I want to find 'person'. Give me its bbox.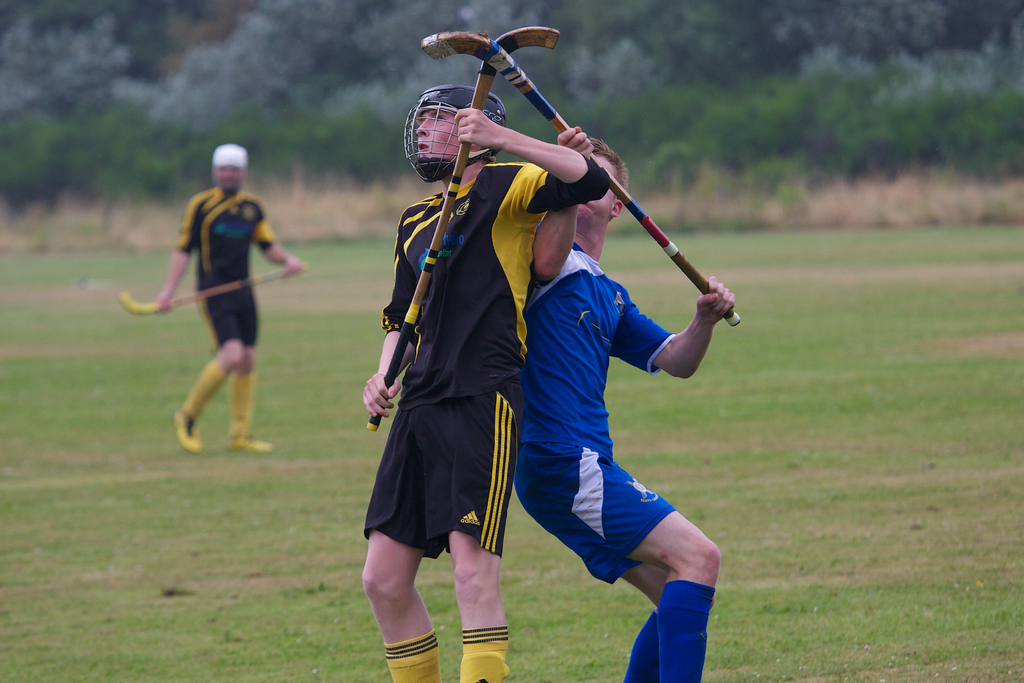
<box>514,126,739,682</box>.
